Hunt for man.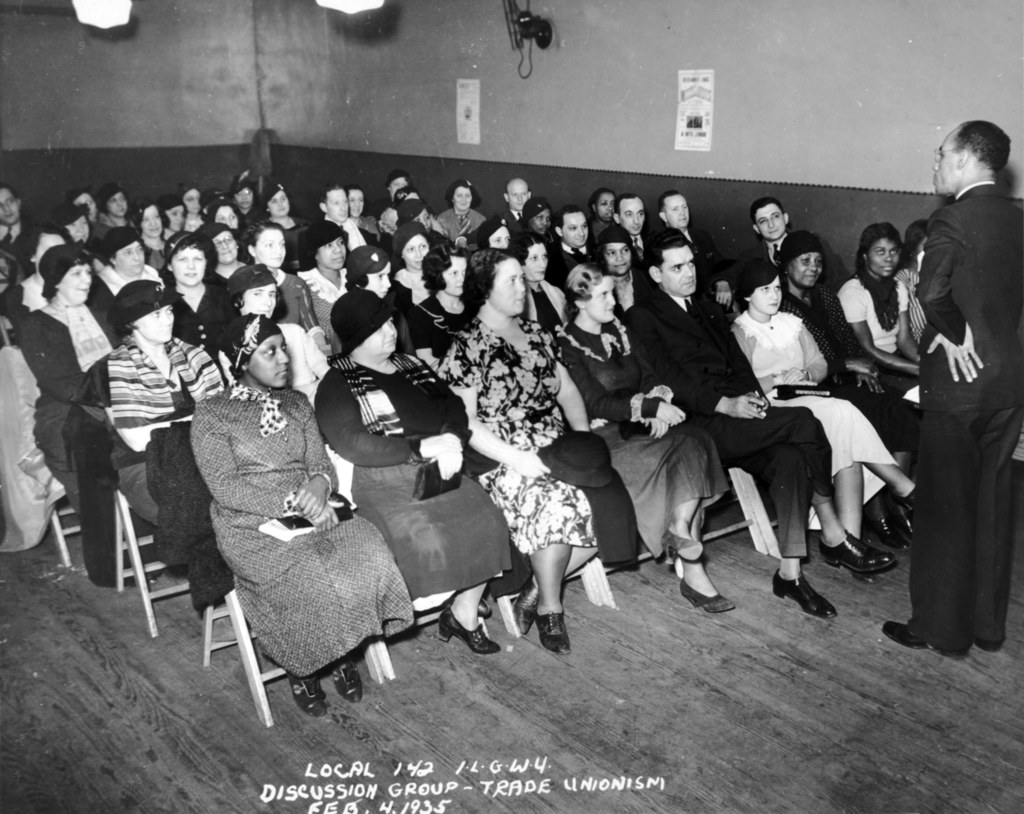
Hunted down at [left=622, top=230, right=895, bottom=619].
